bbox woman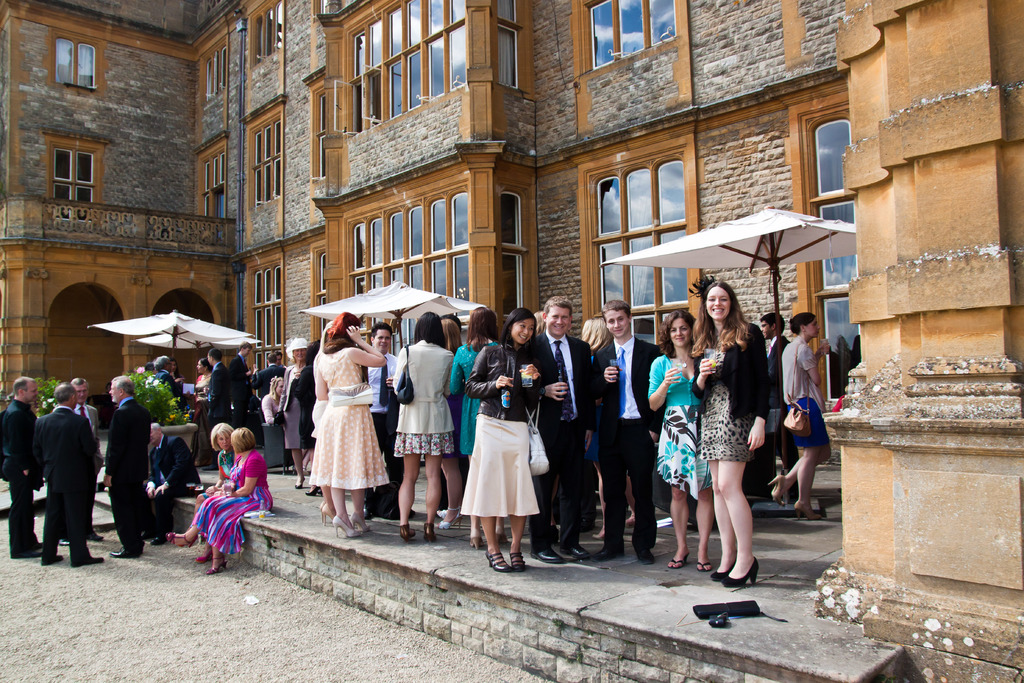
rect(312, 311, 391, 536)
